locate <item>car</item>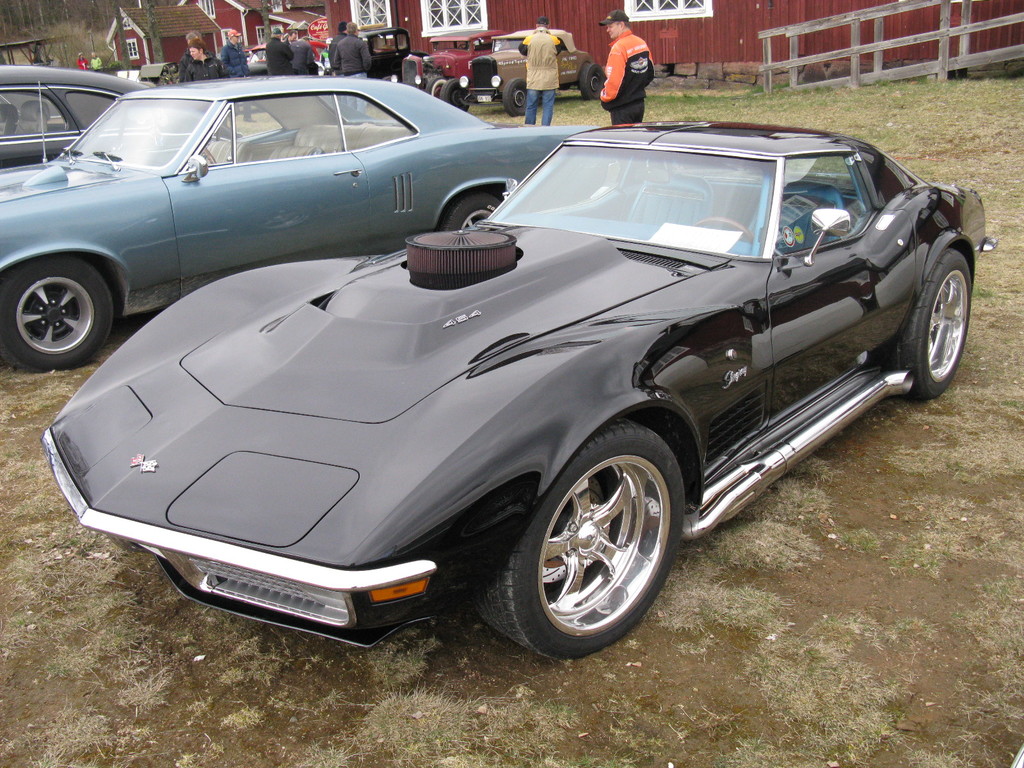
[x1=394, y1=33, x2=504, y2=97]
